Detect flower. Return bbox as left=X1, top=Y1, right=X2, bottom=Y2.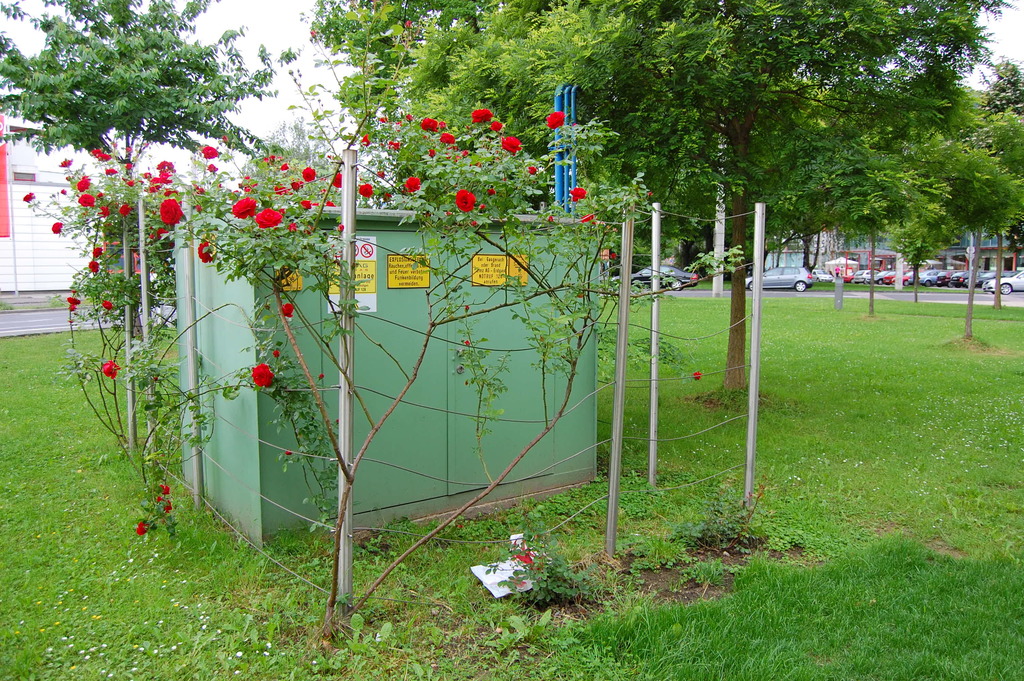
left=273, top=183, right=292, bottom=192.
